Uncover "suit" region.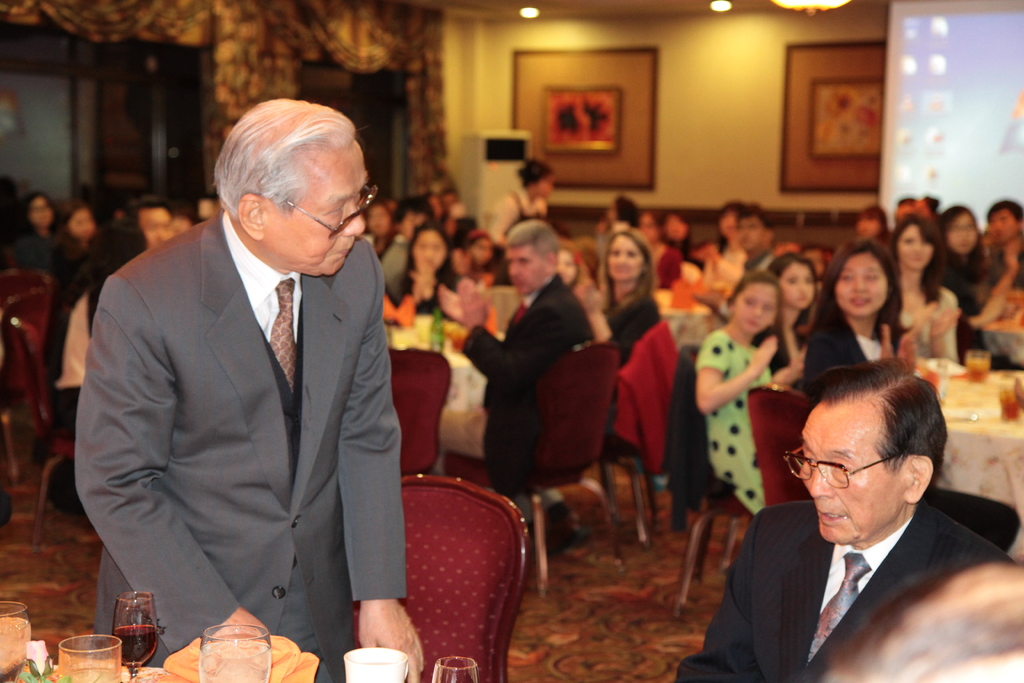
Uncovered: 75/133/415/668.
